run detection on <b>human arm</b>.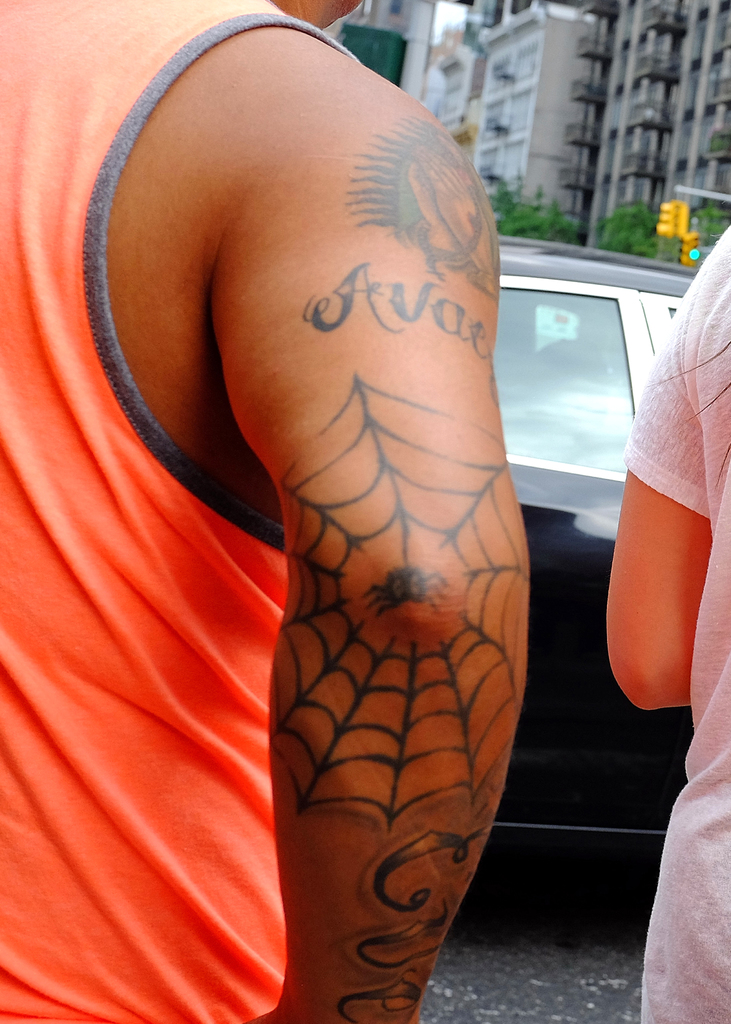
Result: 619/225/724/712.
